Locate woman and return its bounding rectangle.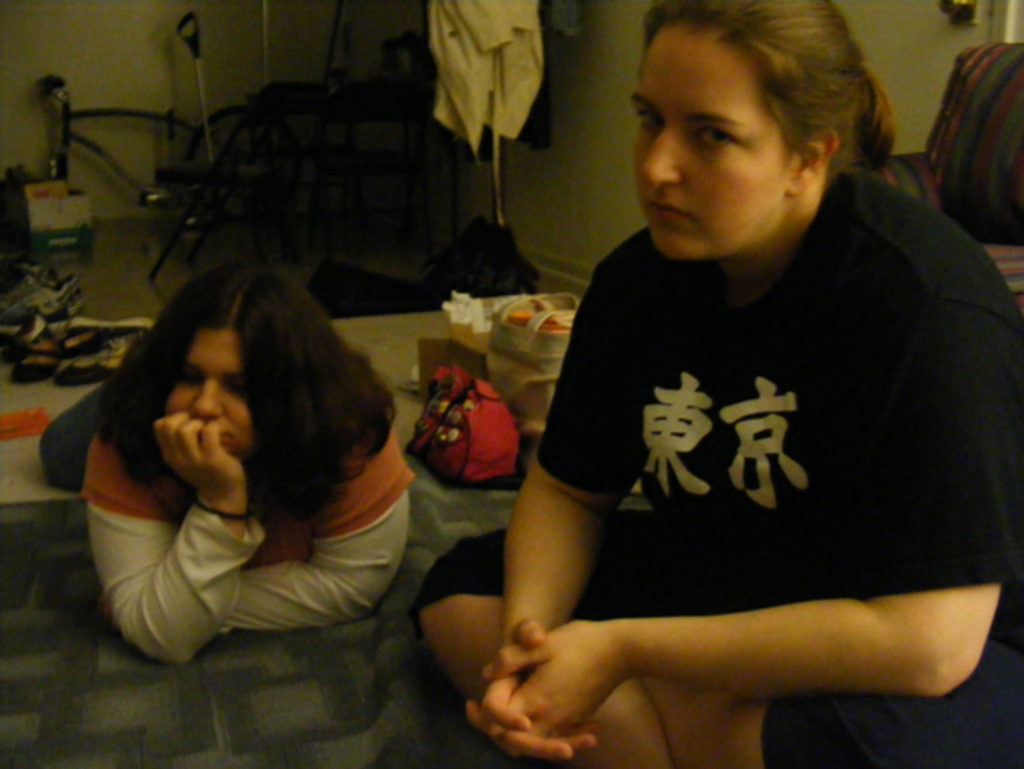
[left=35, top=235, right=442, bottom=681].
